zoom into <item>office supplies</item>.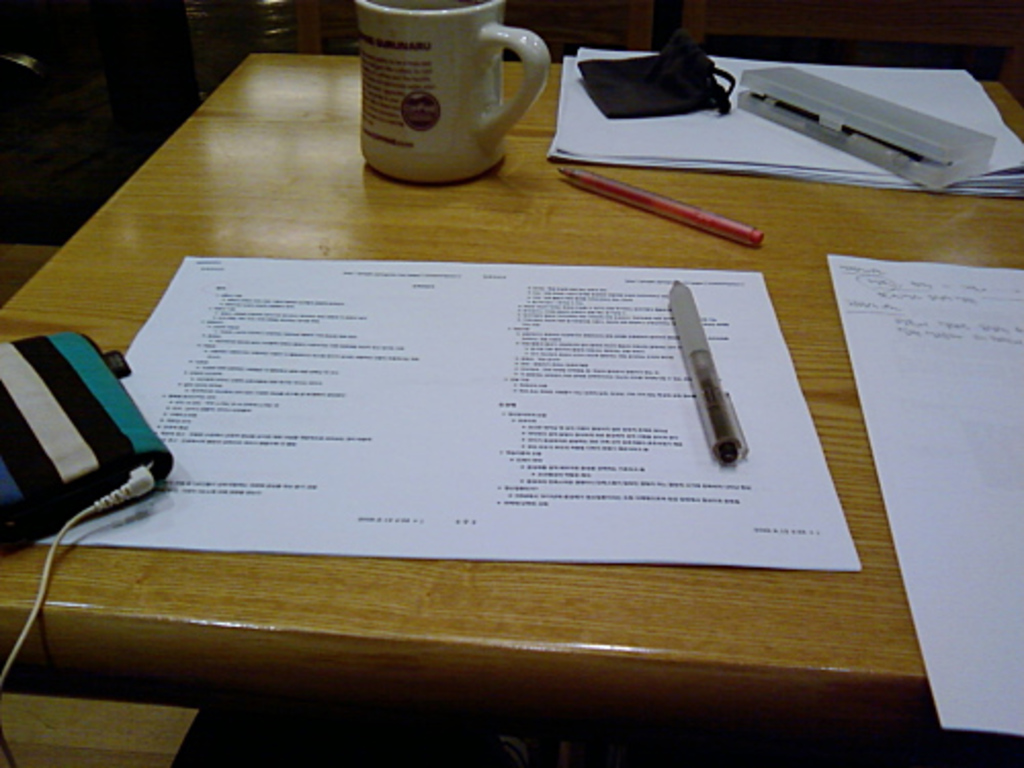
Zoom target: select_region(825, 250, 1022, 739).
